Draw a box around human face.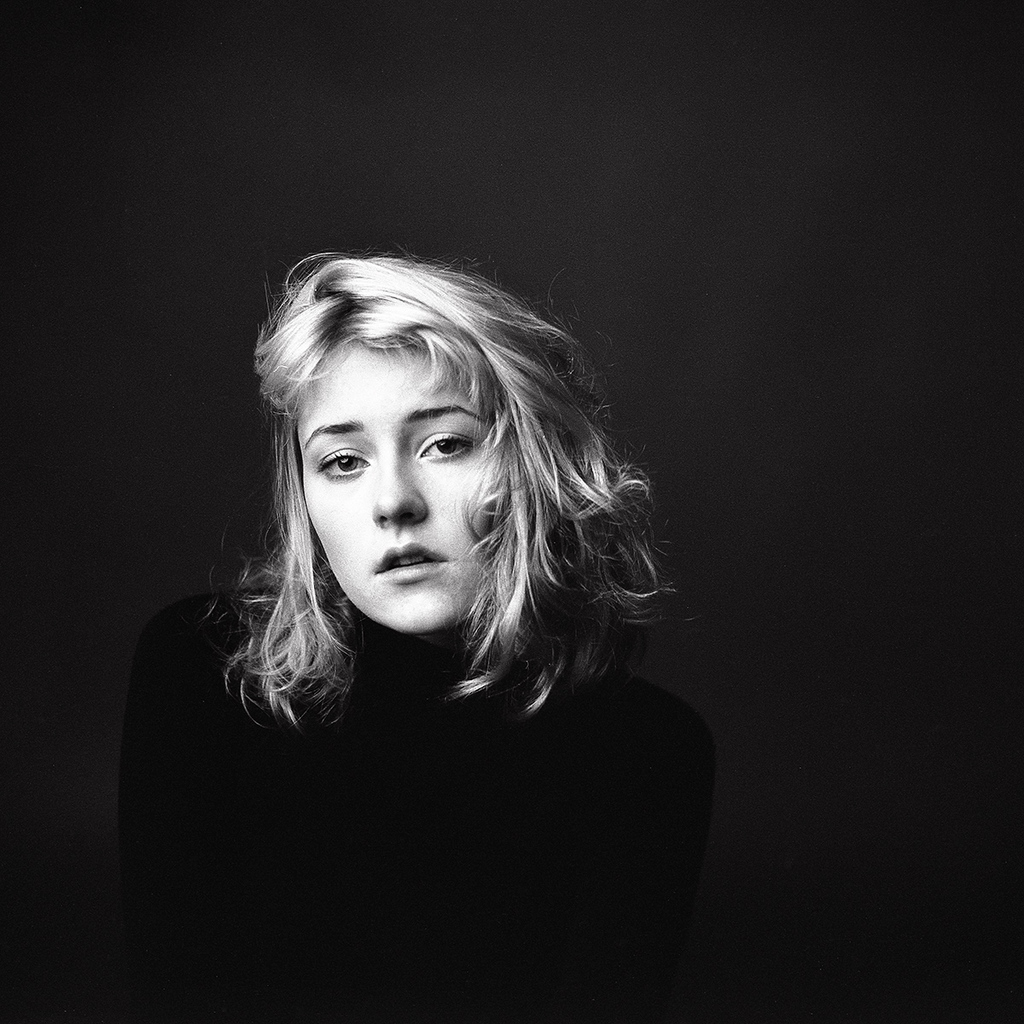
[x1=301, y1=343, x2=498, y2=626].
